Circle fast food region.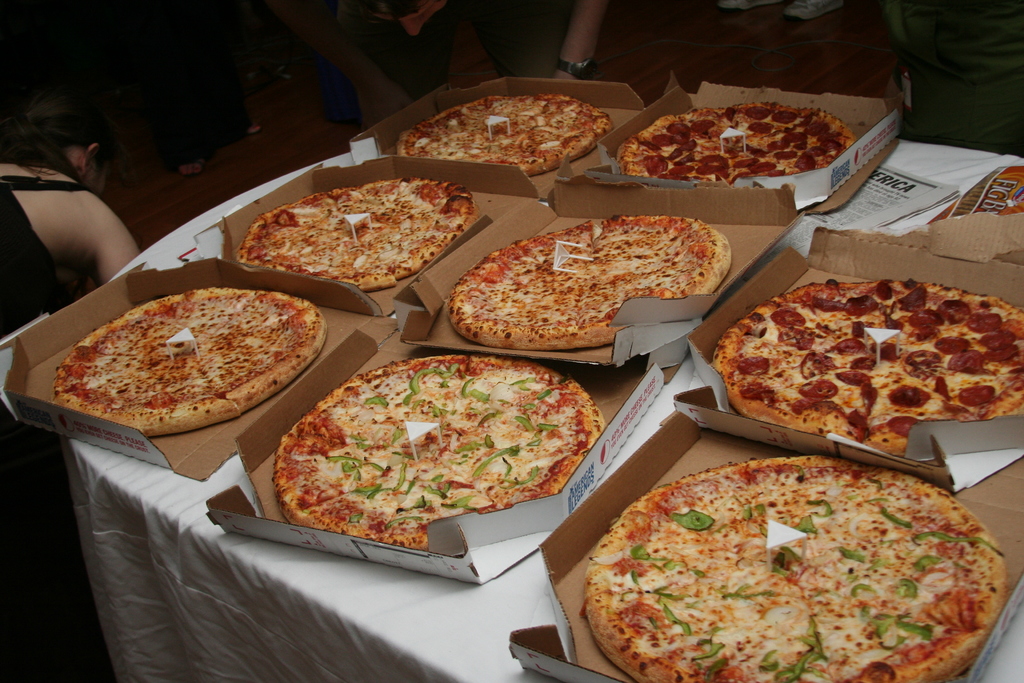
Region: l=234, t=183, r=479, b=285.
